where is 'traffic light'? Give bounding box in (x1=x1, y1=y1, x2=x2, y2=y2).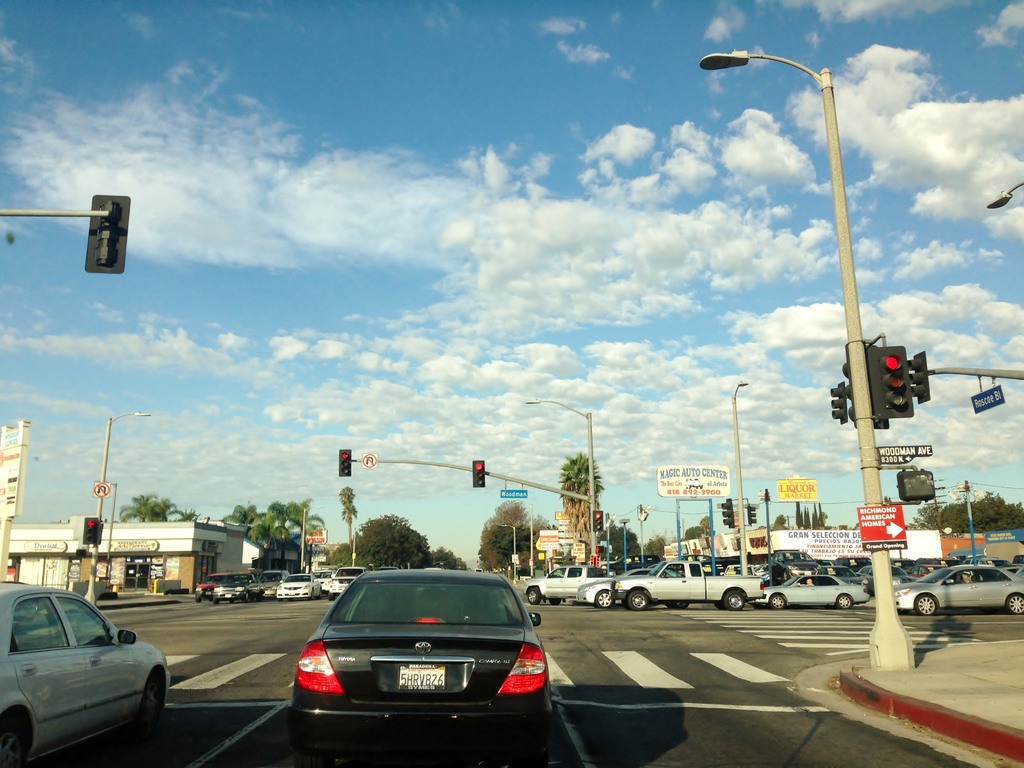
(x1=595, y1=546, x2=604, y2=557).
